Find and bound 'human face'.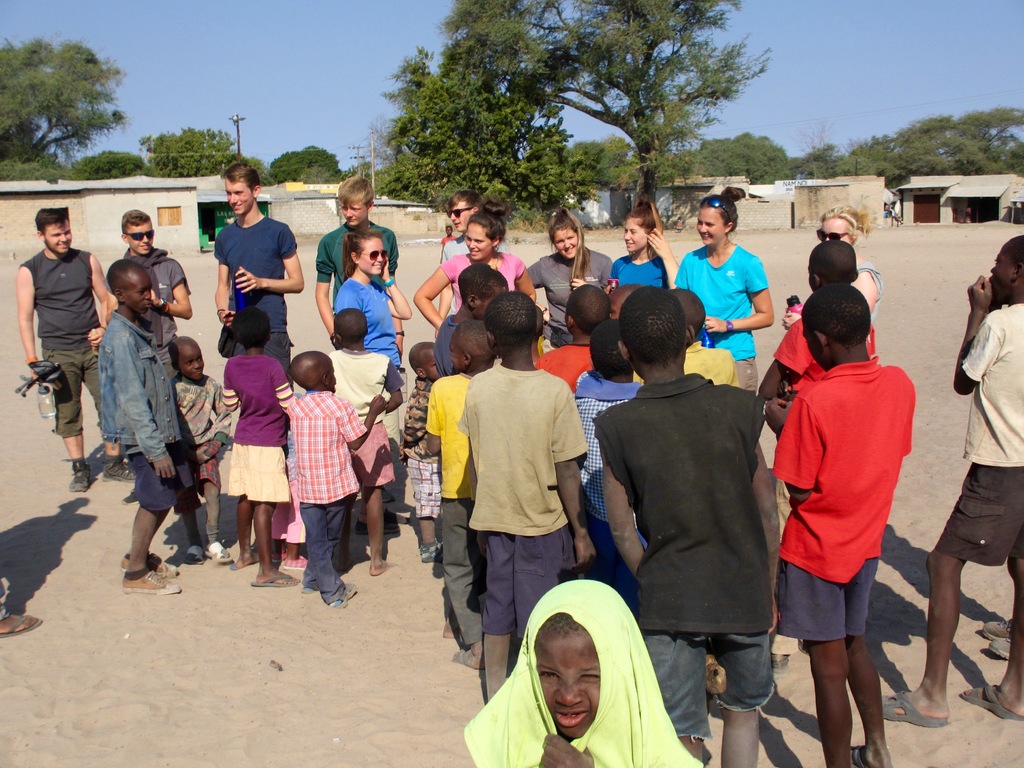
Bound: bbox=(989, 247, 1013, 301).
